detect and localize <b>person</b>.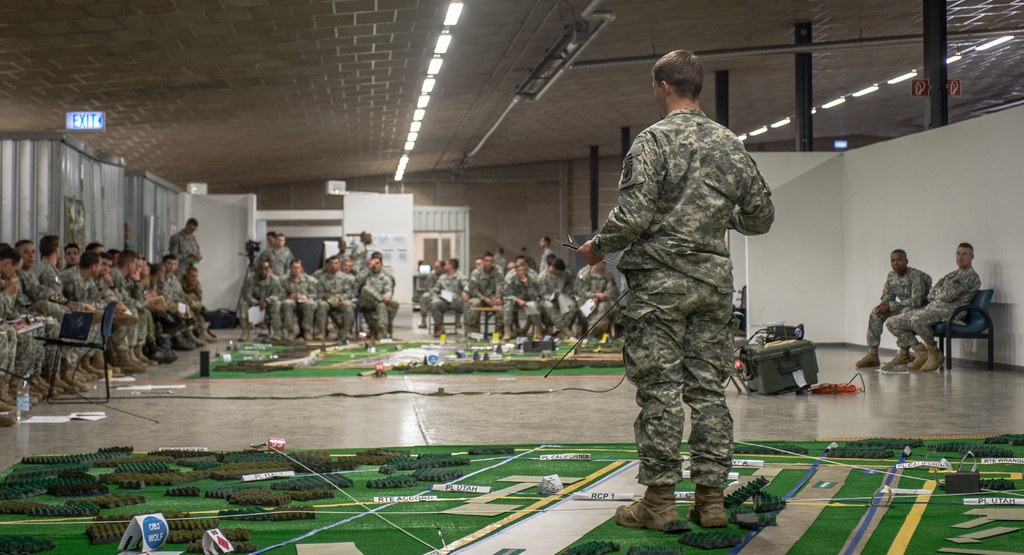
Localized at select_region(96, 245, 139, 371).
